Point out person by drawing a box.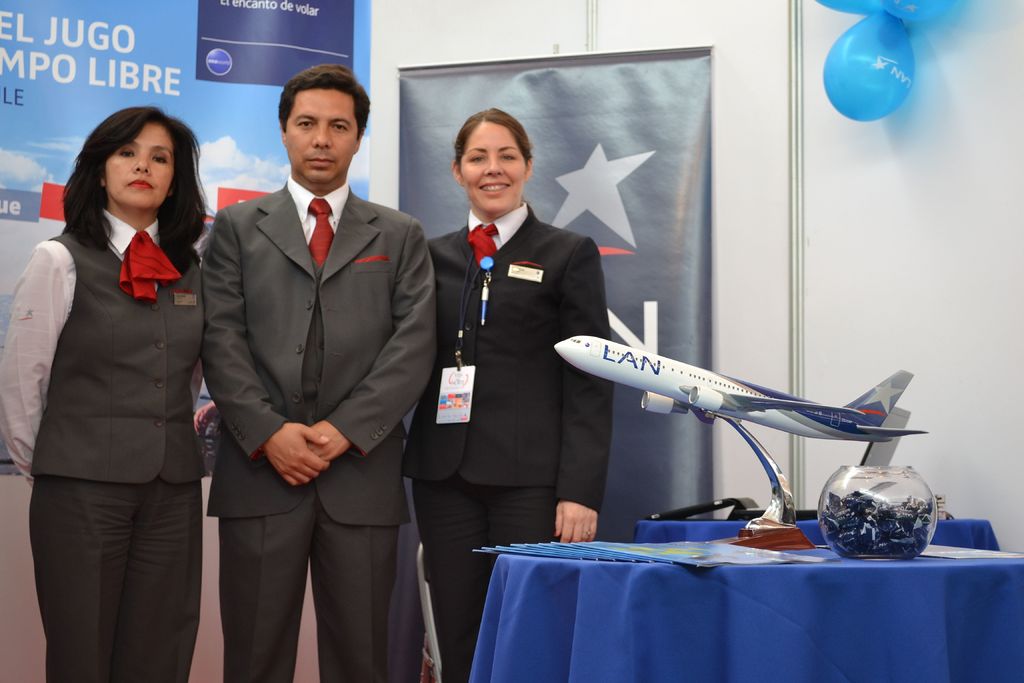
200,58,436,682.
